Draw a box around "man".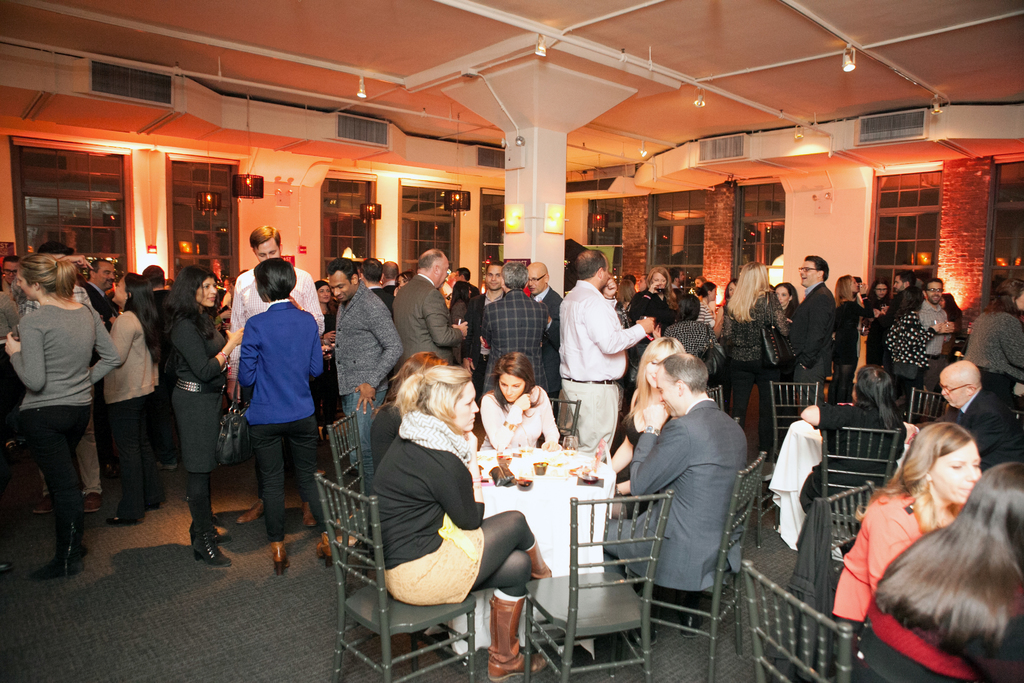
x1=458 y1=256 x2=509 y2=397.
